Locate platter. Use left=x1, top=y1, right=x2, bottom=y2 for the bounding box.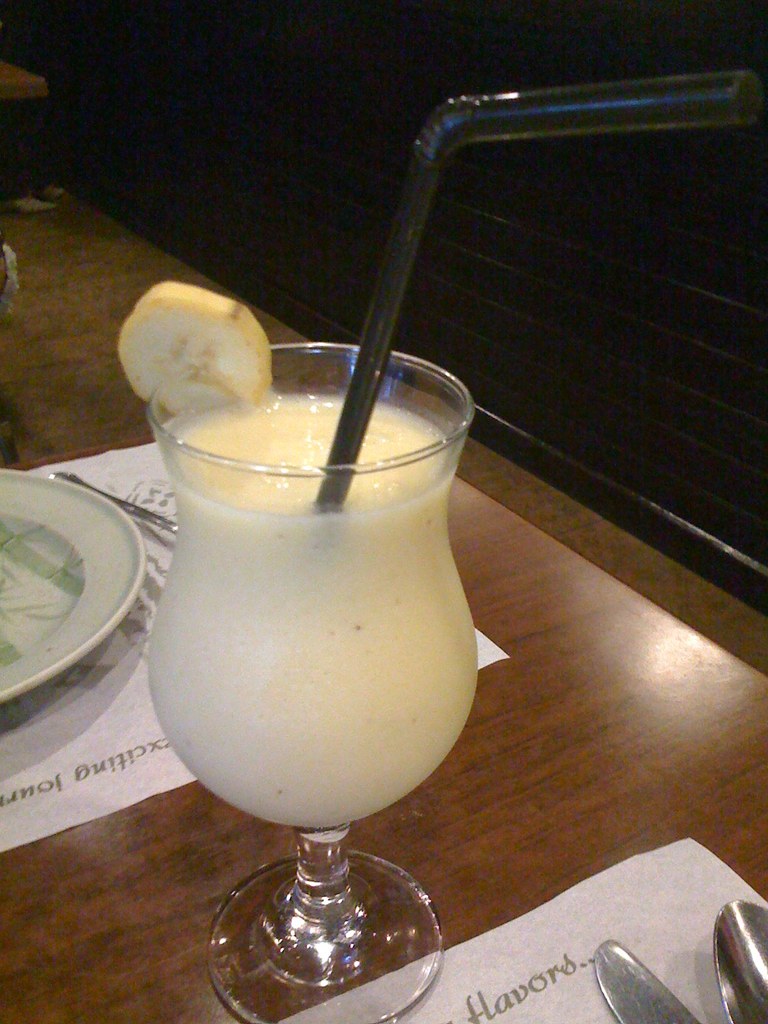
left=0, top=452, right=142, bottom=702.
